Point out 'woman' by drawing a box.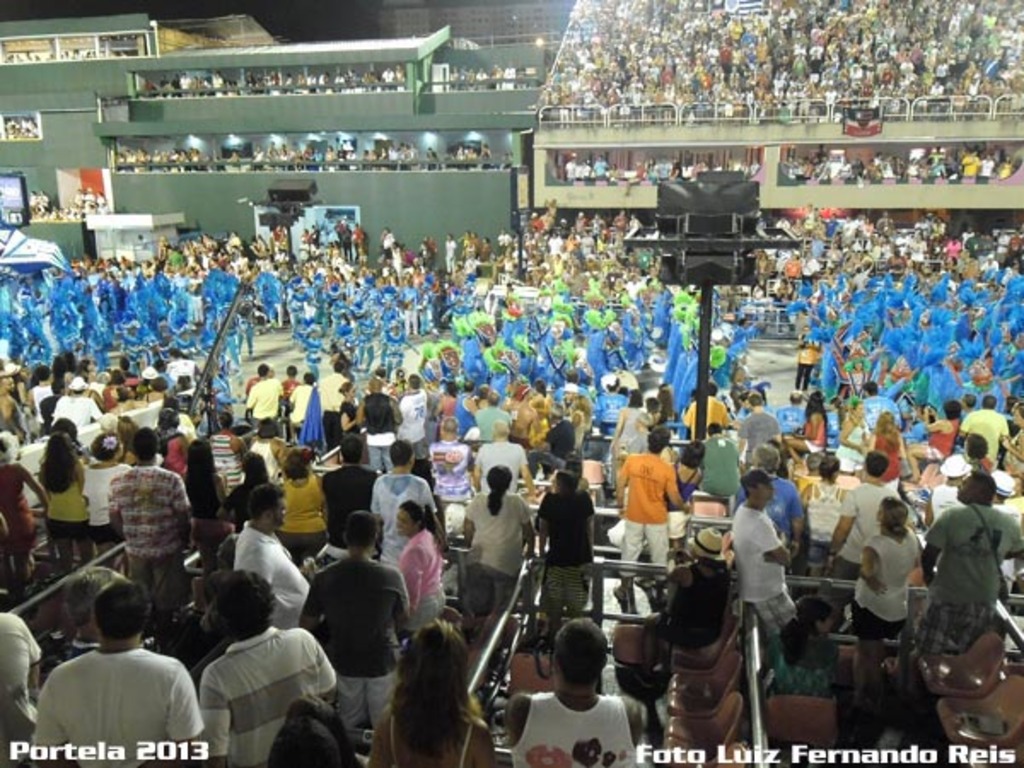
[left=82, top=432, right=159, bottom=560].
